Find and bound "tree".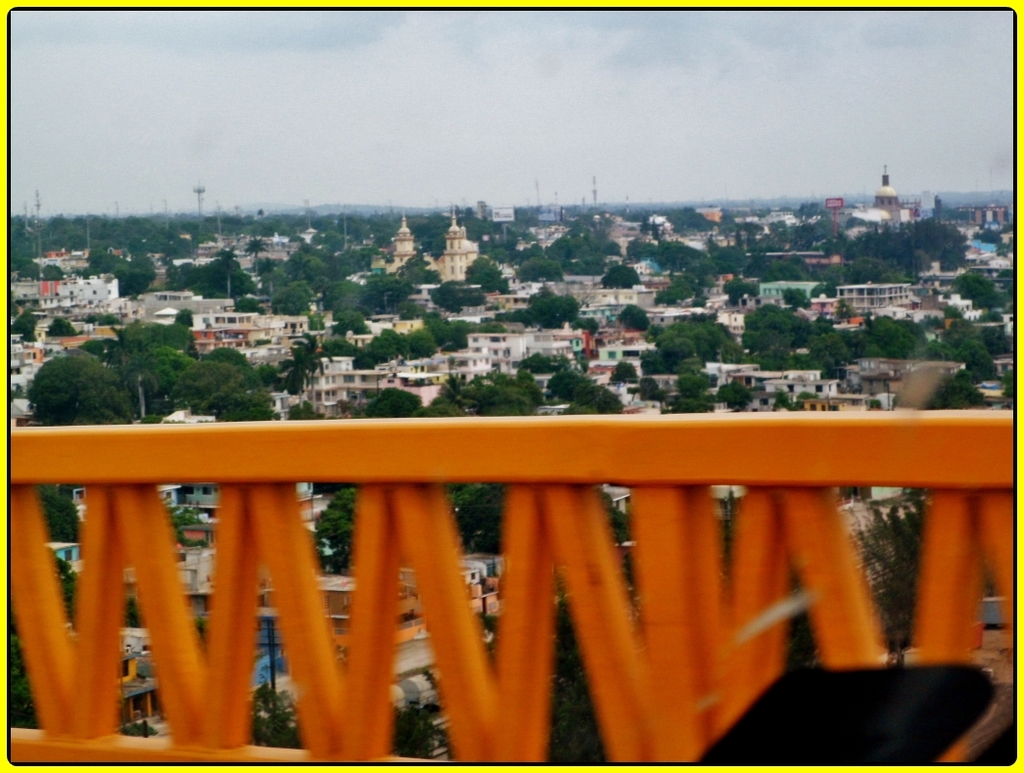
Bound: x1=904, y1=210, x2=975, y2=259.
